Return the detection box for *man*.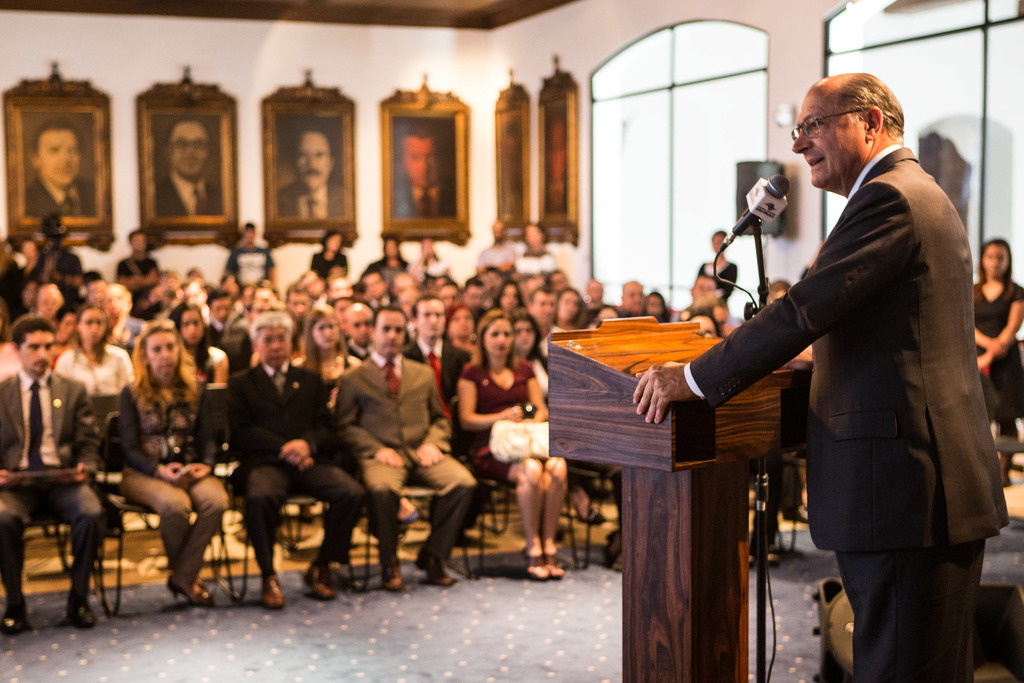
x1=327 y1=292 x2=474 y2=602.
